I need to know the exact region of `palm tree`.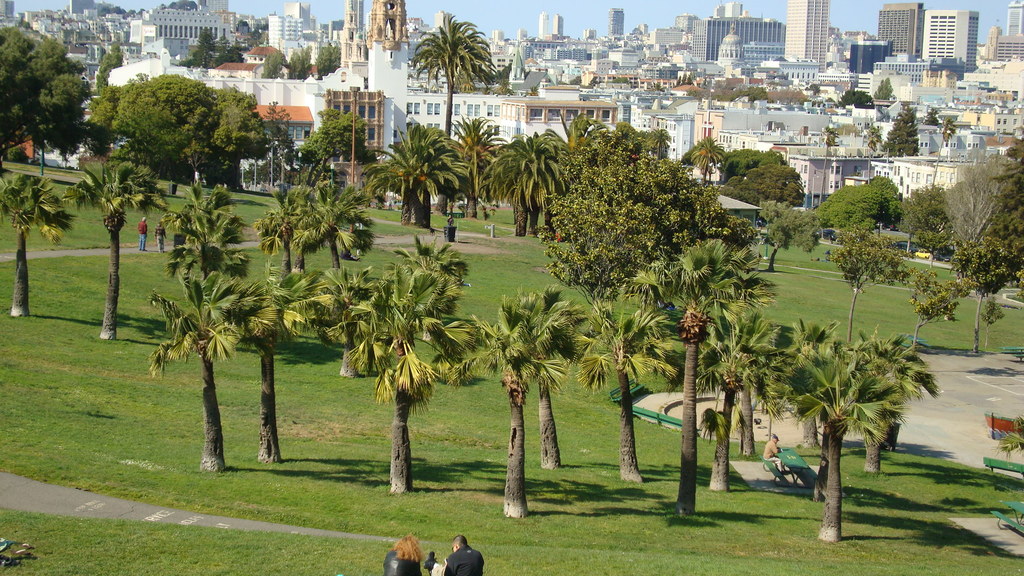
Region: <bbox>91, 157, 119, 297</bbox>.
